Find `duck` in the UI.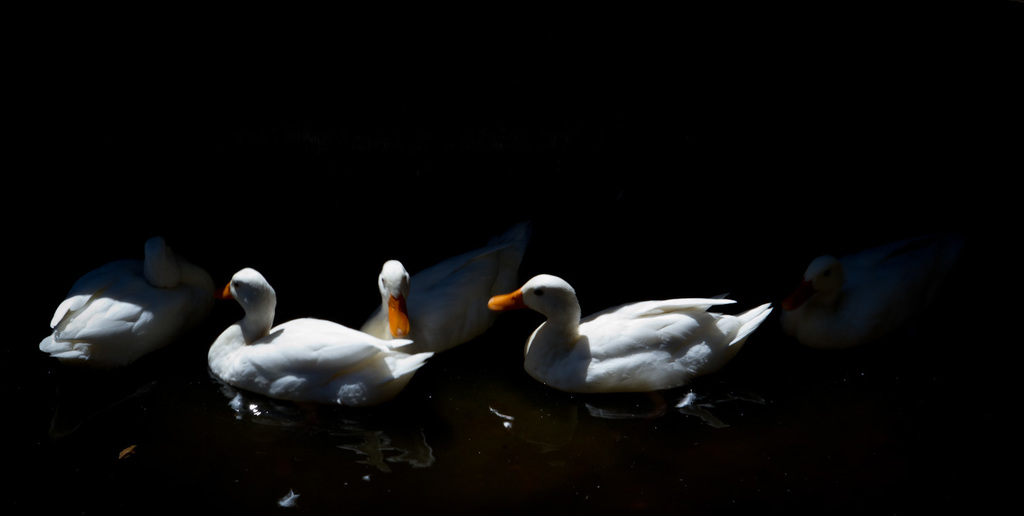
UI element at bbox(31, 230, 209, 380).
